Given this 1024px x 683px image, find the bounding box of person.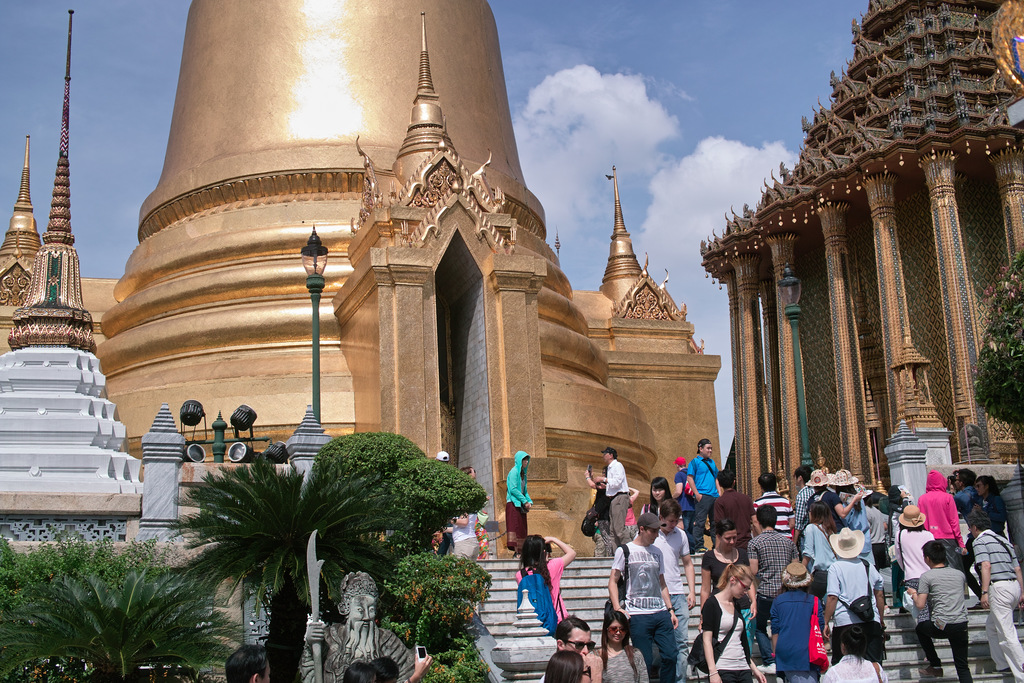
rect(652, 496, 696, 682).
